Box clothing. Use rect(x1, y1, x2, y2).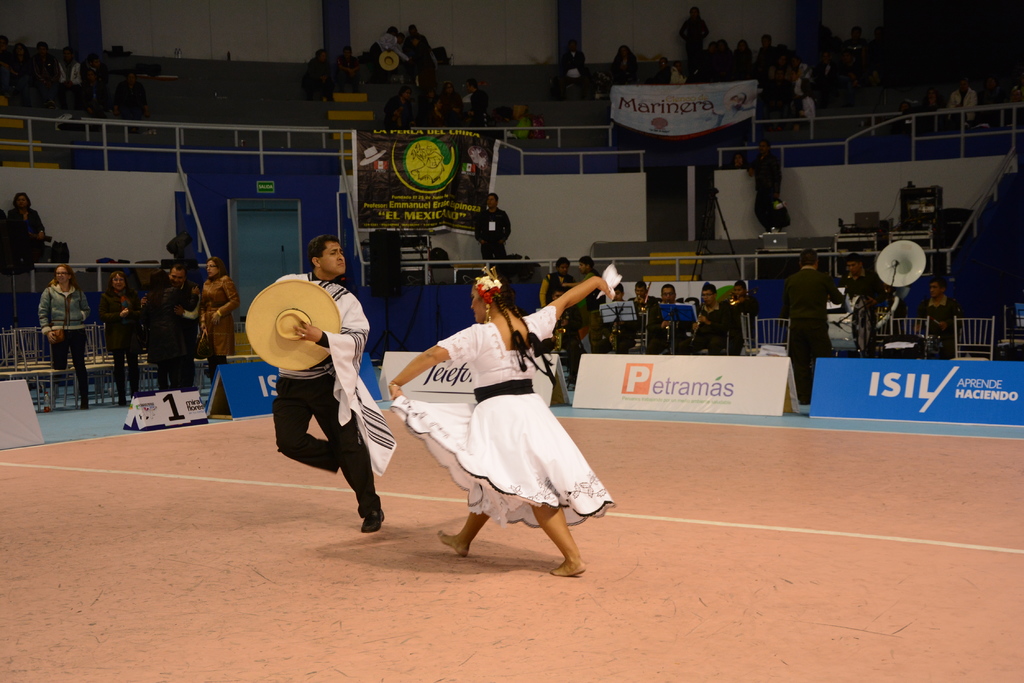
rect(921, 295, 955, 359).
